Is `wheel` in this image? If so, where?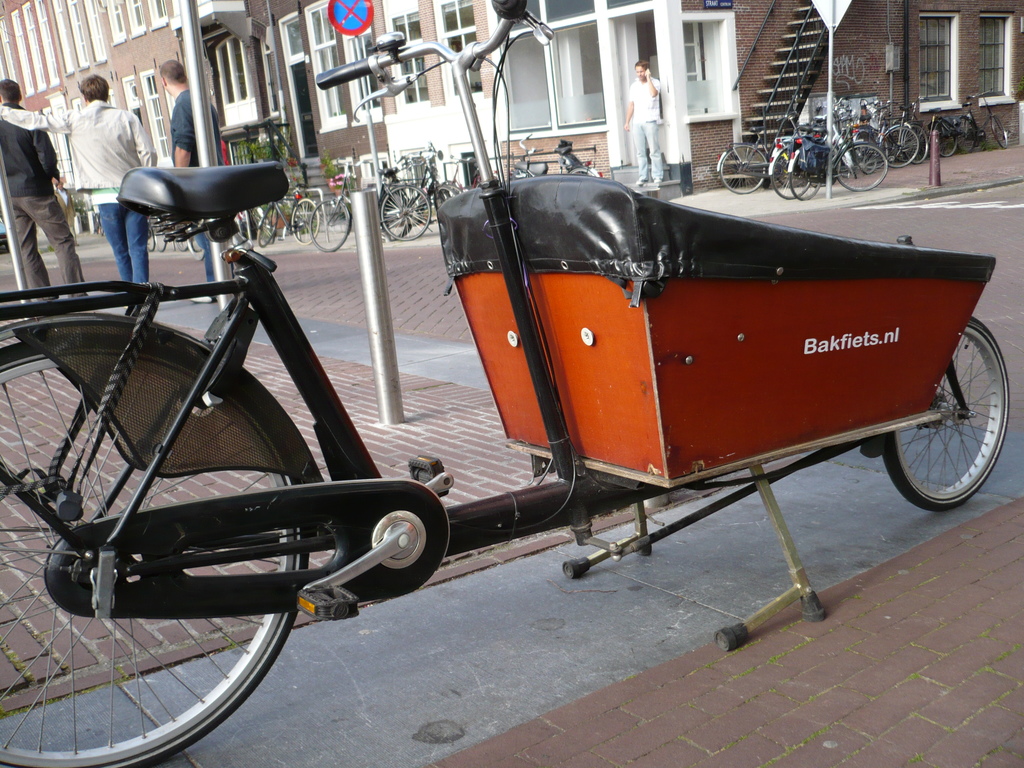
Yes, at (440, 184, 461, 199).
